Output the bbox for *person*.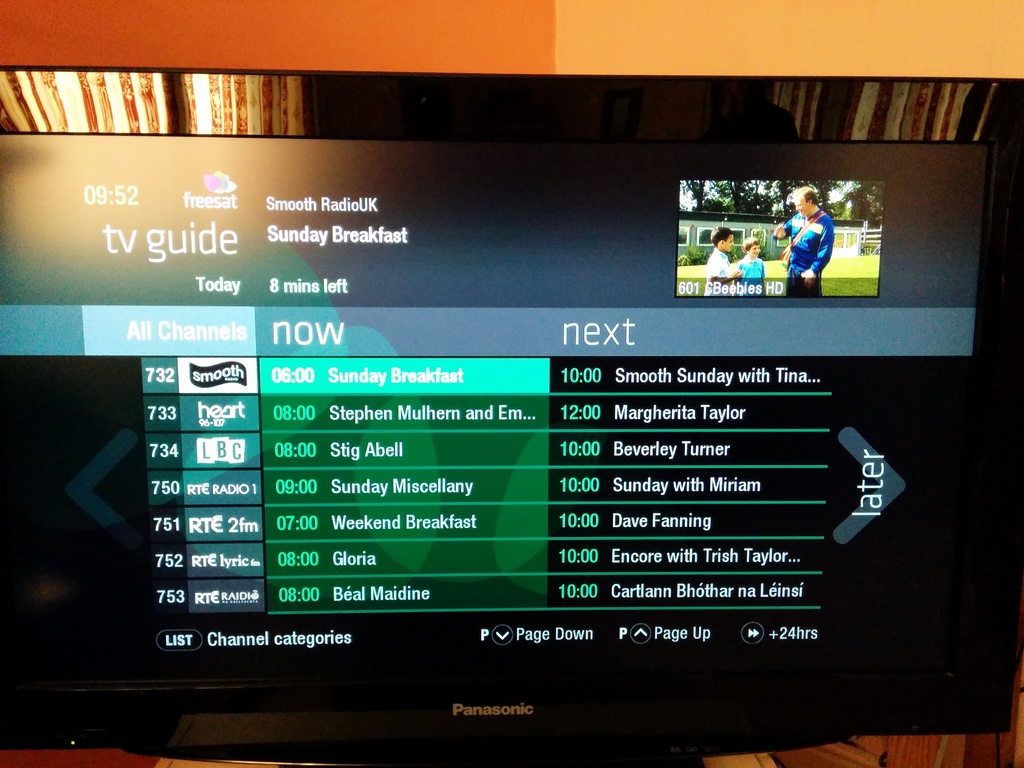
700, 221, 739, 296.
